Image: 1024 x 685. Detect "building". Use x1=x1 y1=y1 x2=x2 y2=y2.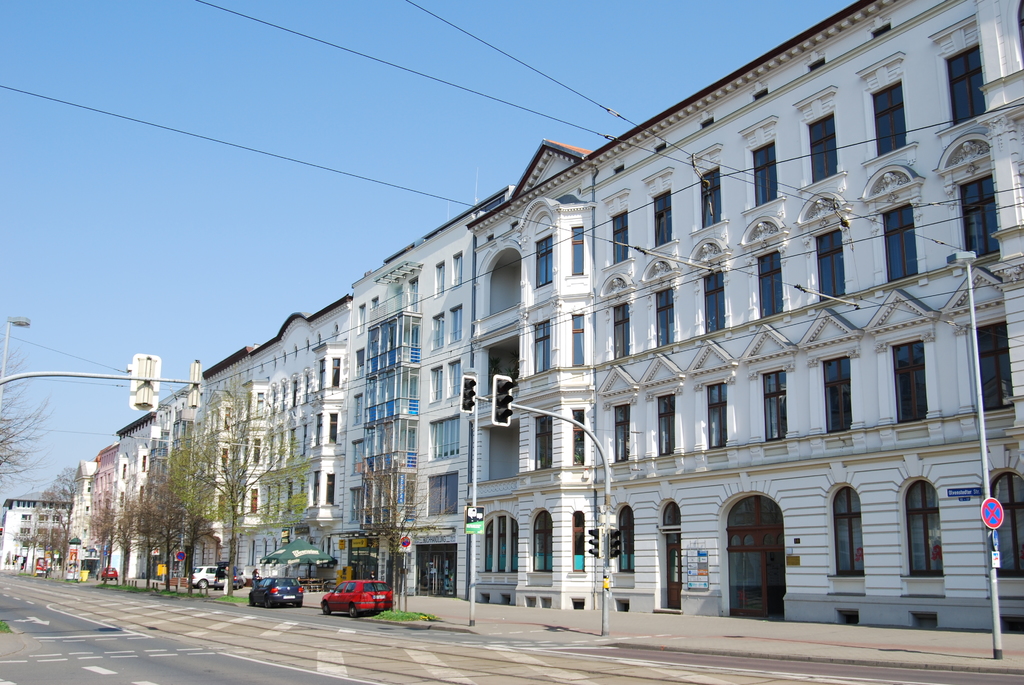
x1=330 y1=185 x2=507 y2=597.
